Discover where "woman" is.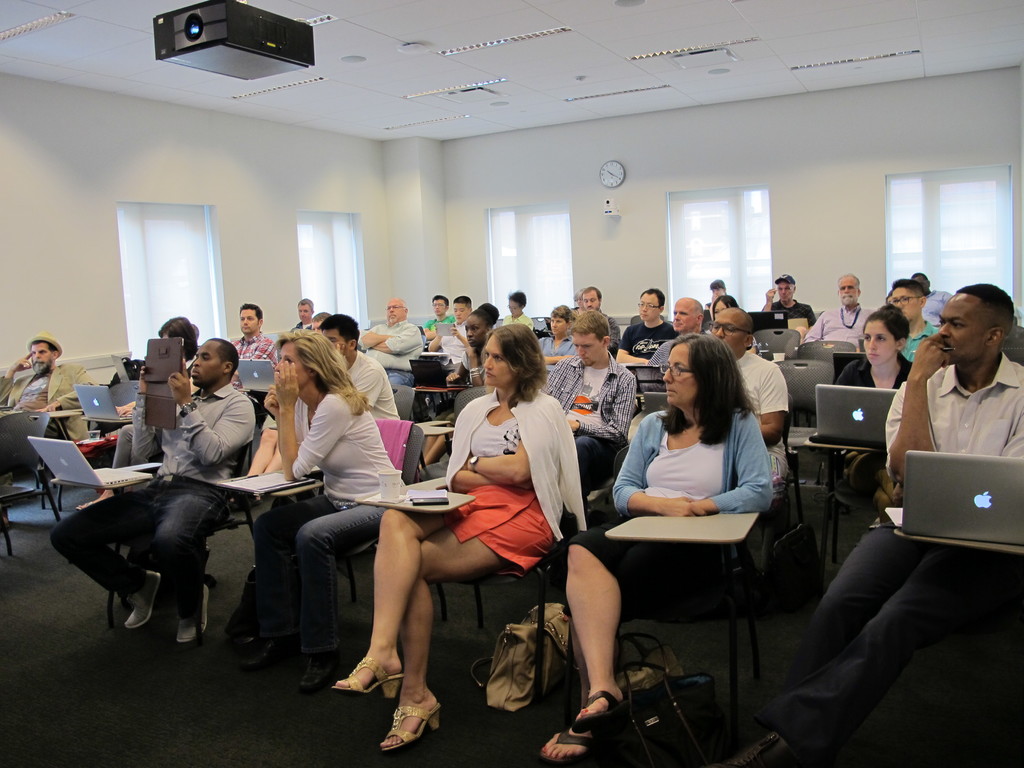
Discovered at {"left": 154, "top": 317, "right": 202, "bottom": 376}.
